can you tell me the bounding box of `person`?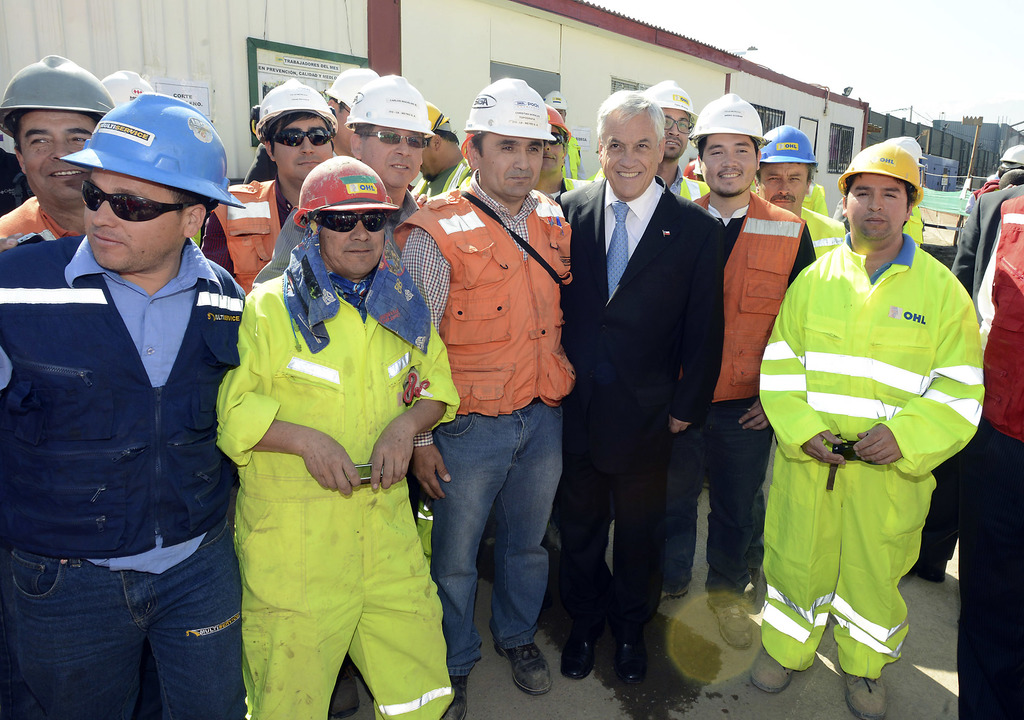
bbox=(685, 152, 706, 182).
